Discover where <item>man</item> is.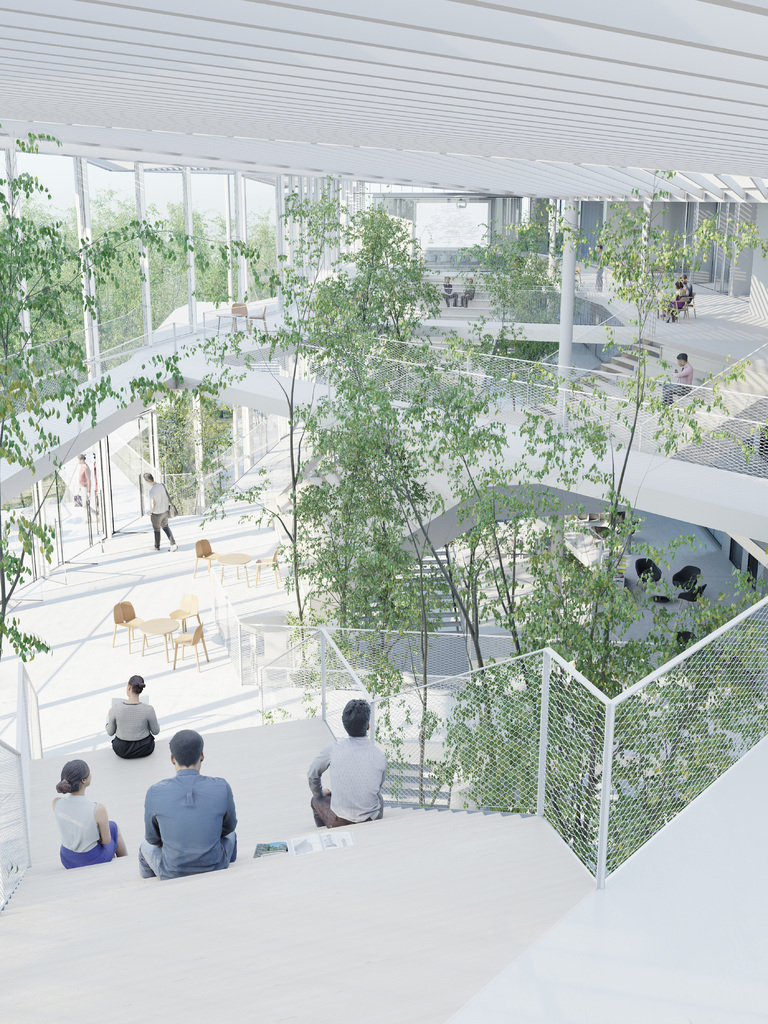
Discovered at 308:696:387:827.
